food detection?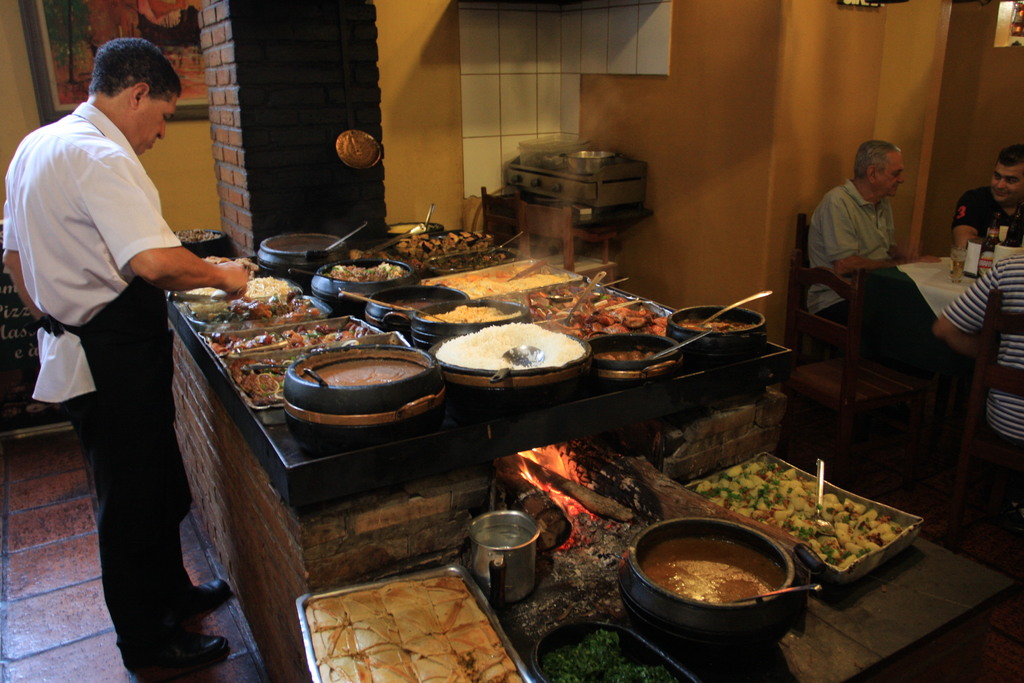
<box>323,263,410,284</box>
